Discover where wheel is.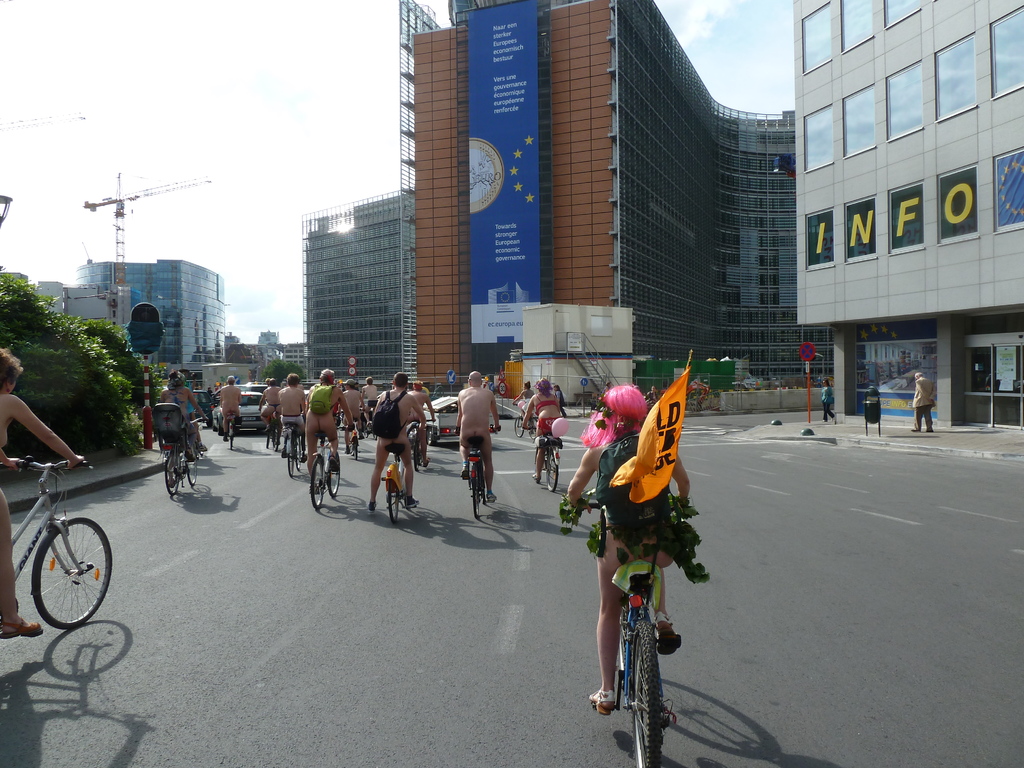
Discovered at <bbox>218, 426, 227, 439</bbox>.
